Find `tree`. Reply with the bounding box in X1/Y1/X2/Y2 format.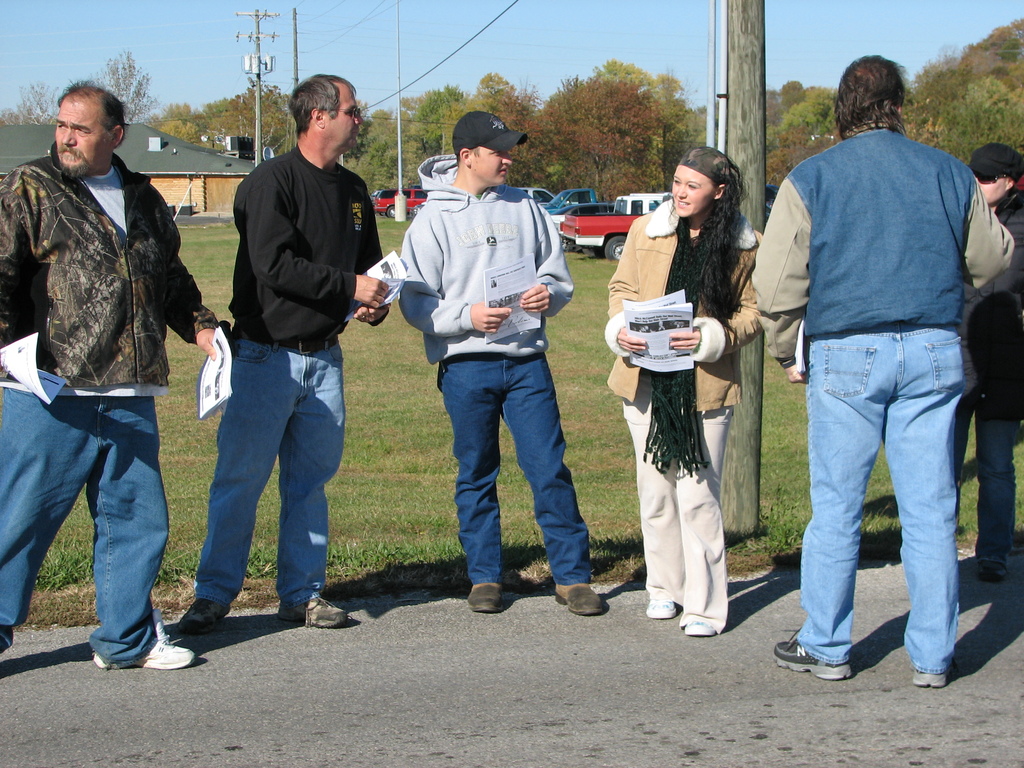
525/74/657/185.
